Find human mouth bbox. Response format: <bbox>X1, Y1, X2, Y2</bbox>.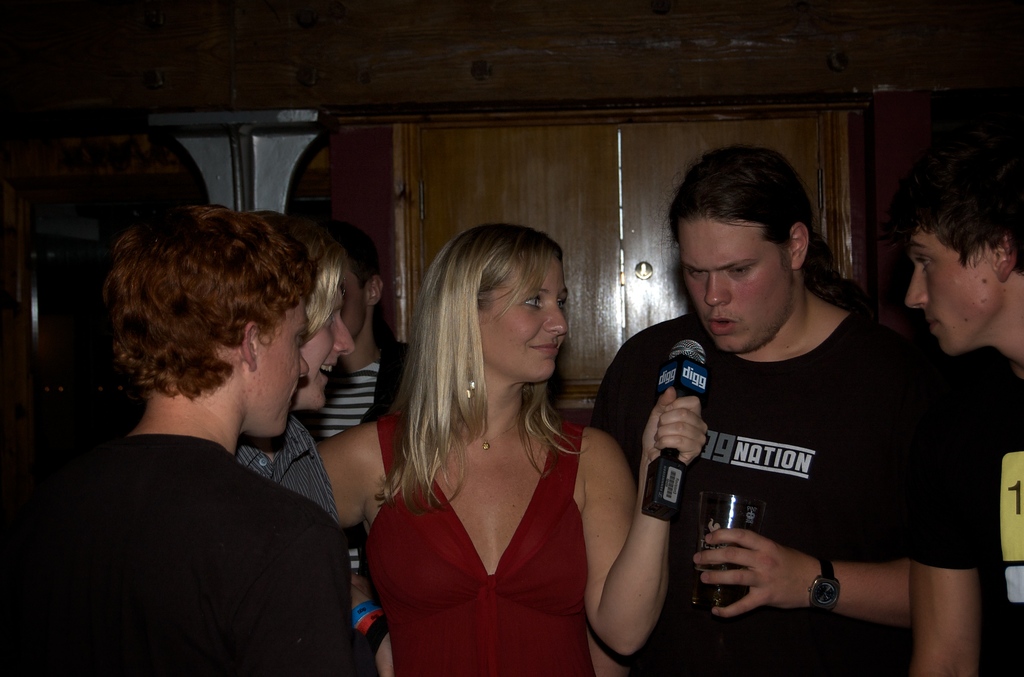
<bbox>320, 361, 336, 388</bbox>.
